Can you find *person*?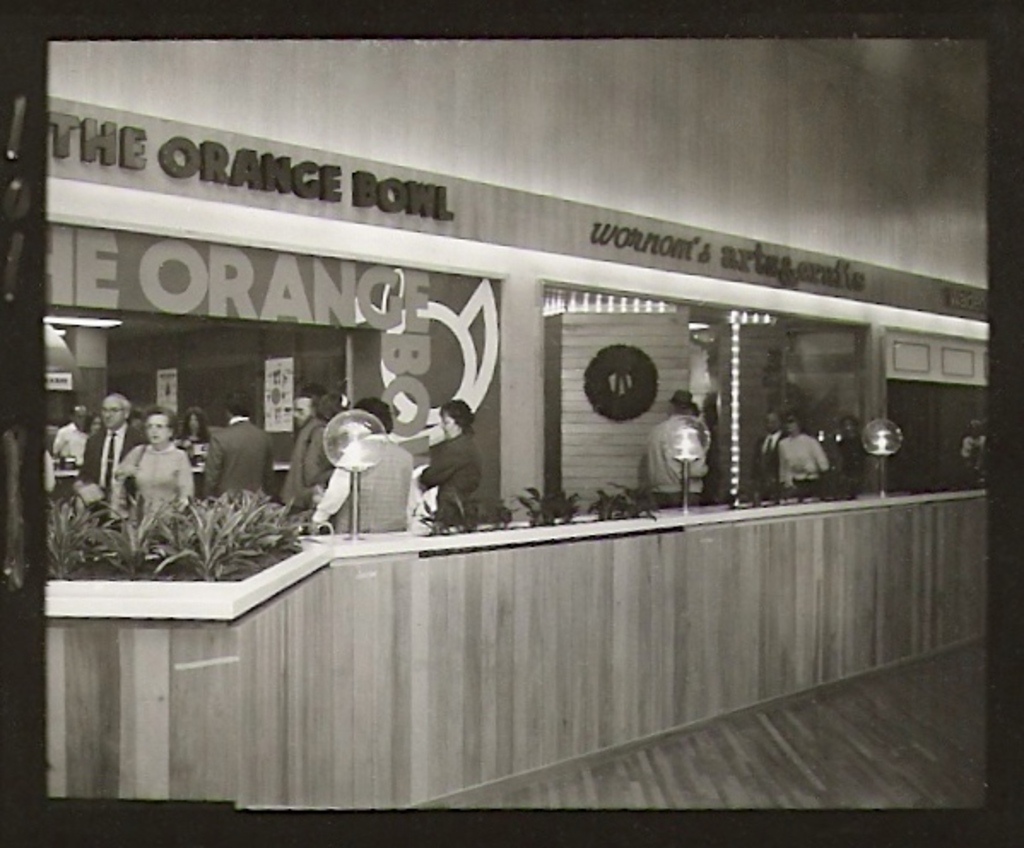
Yes, bounding box: (72,388,138,503).
